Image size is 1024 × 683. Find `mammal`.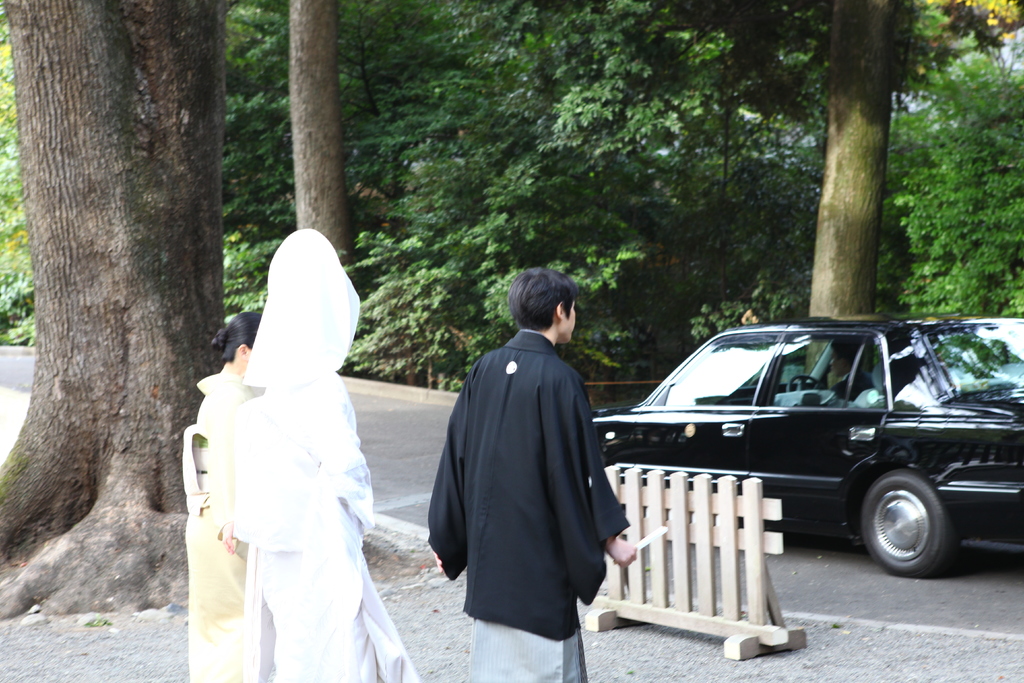
[x1=179, y1=314, x2=263, y2=682].
